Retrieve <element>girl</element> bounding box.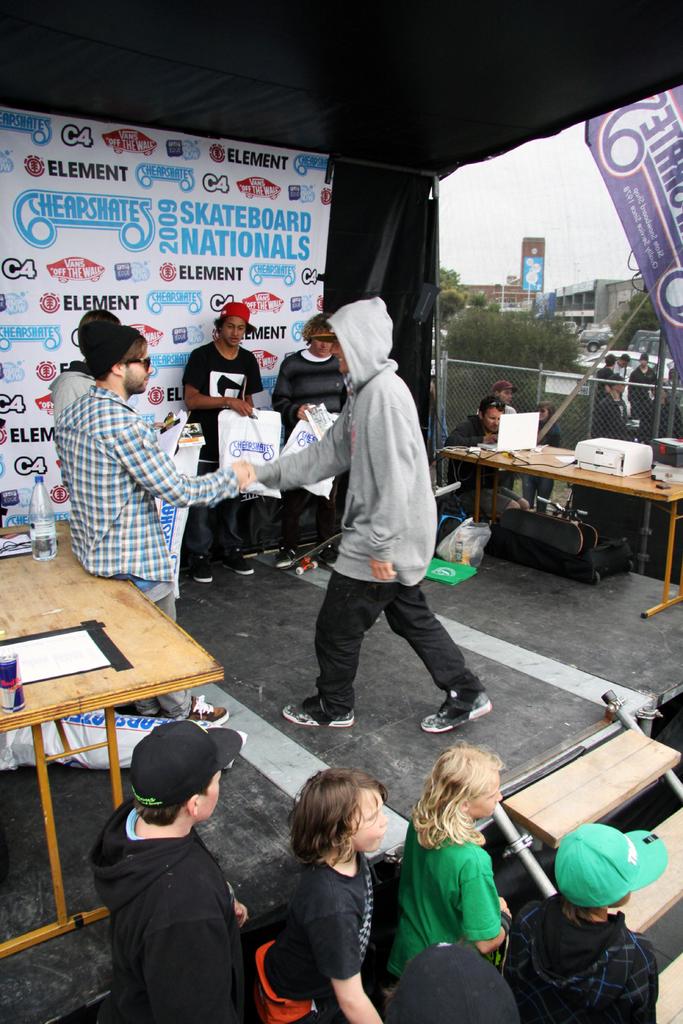
Bounding box: left=384, top=739, right=518, bottom=1002.
